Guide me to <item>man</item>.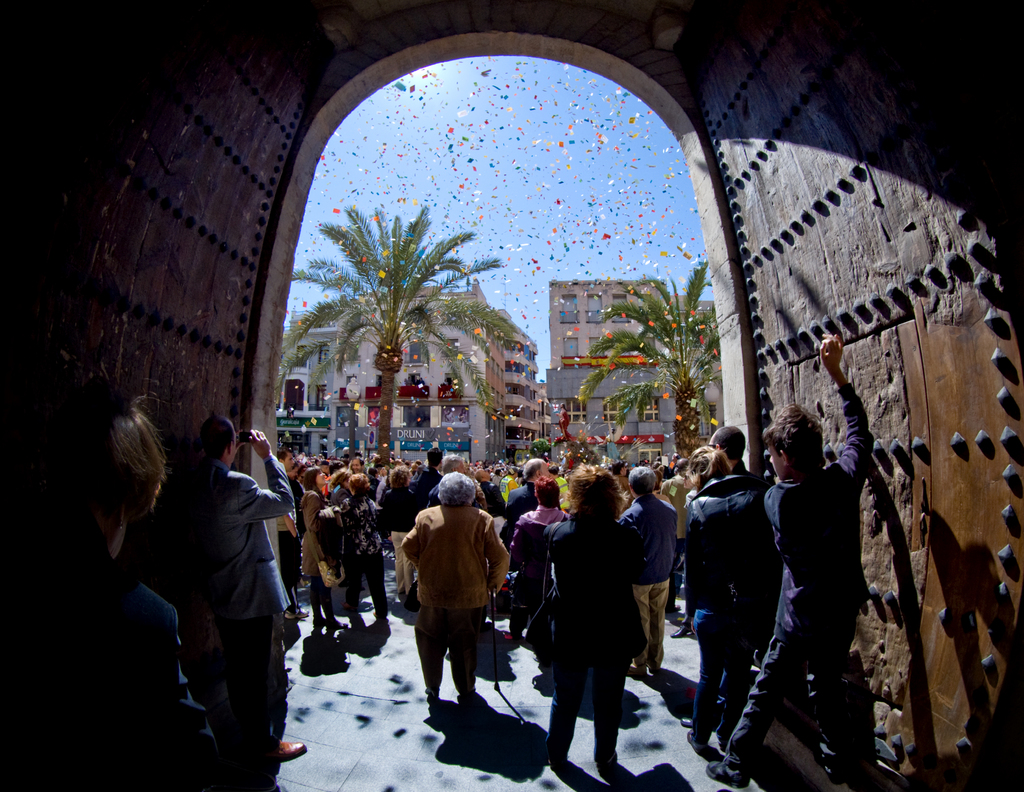
Guidance: box=[173, 408, 312, 766].
